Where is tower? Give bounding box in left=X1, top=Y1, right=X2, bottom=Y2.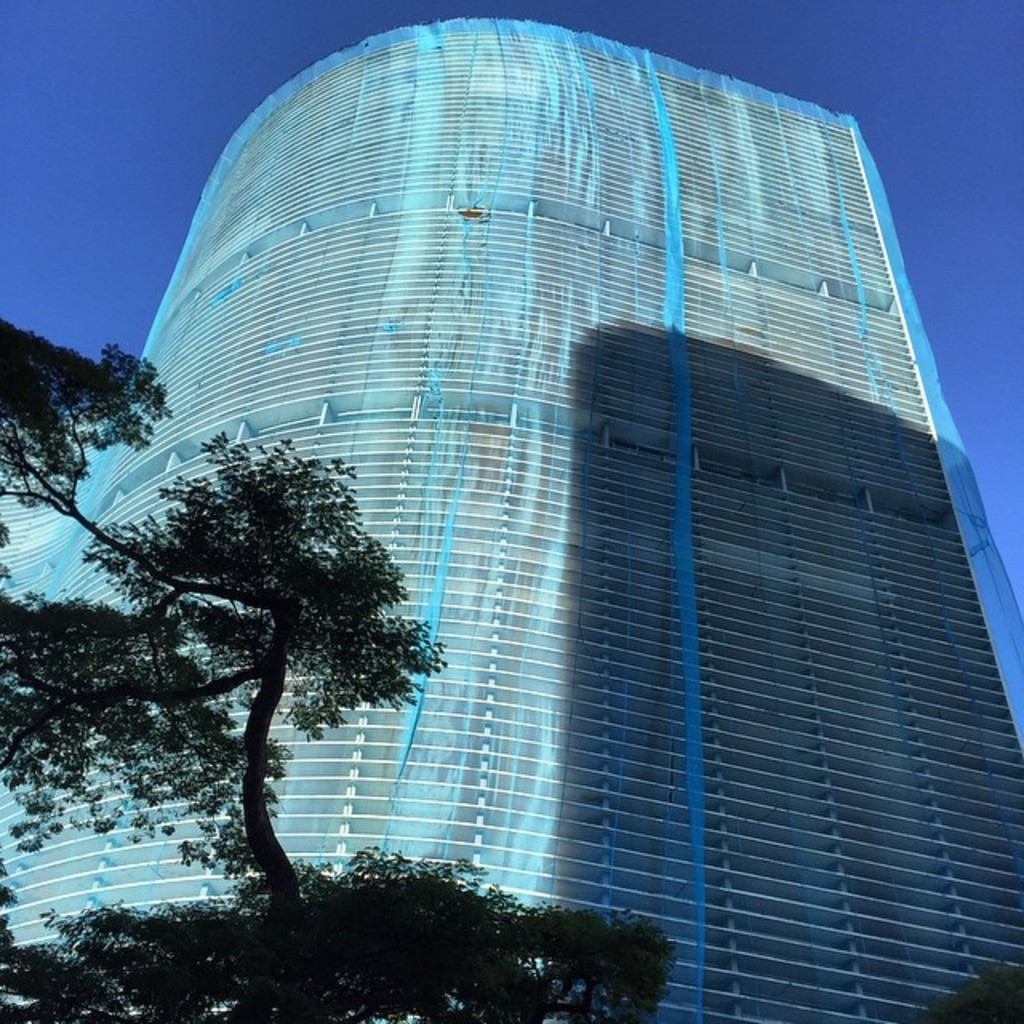
left=0, top=0, right=1016, bottom=1022.
